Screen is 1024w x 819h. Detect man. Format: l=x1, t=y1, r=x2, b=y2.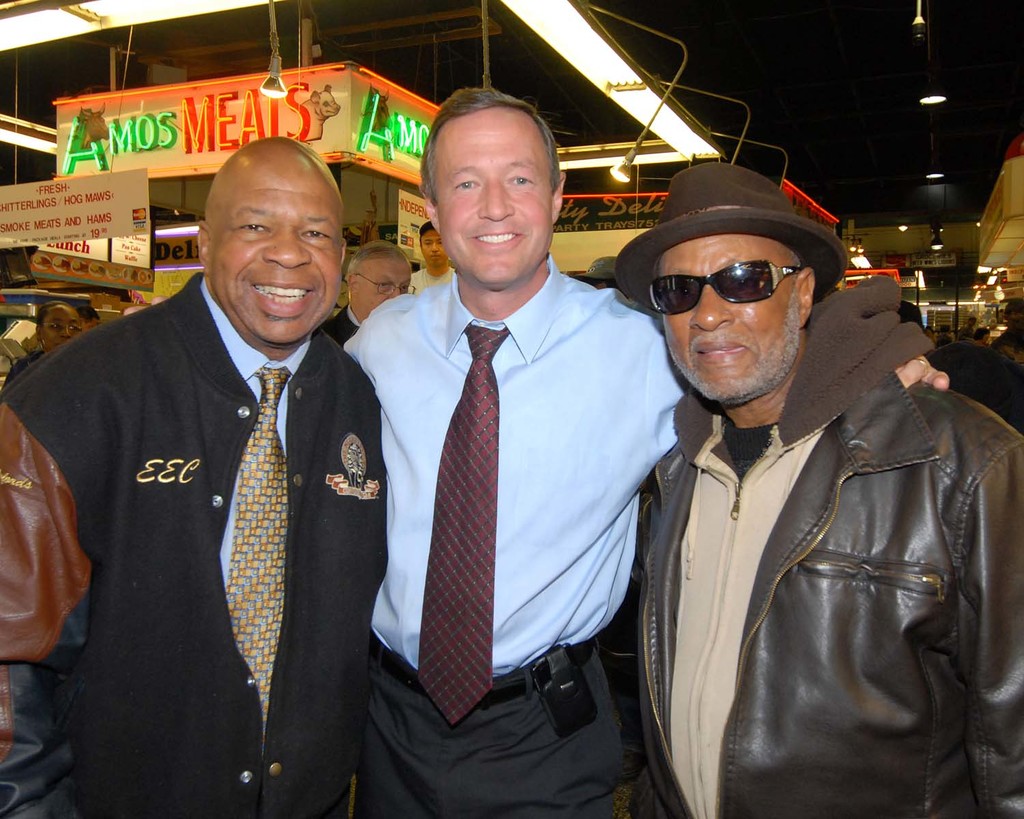
l=24, t=121, r=411, b=803.
